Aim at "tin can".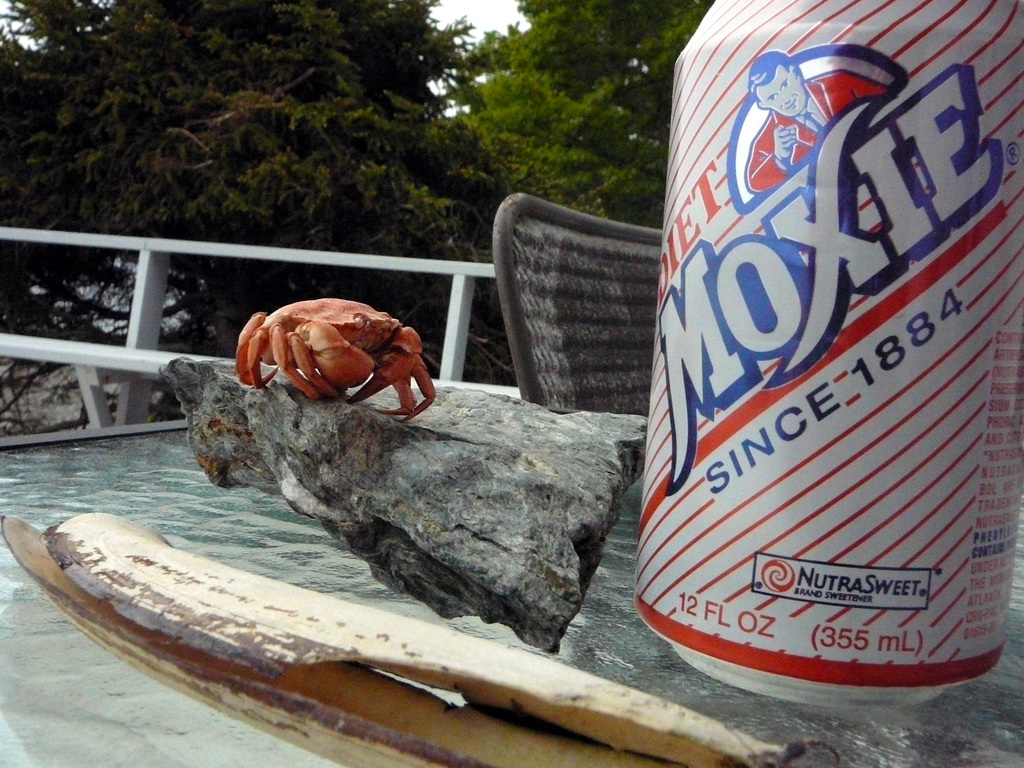
Aimed at <bbox>631, 0, 1016, 703</bbox>.
